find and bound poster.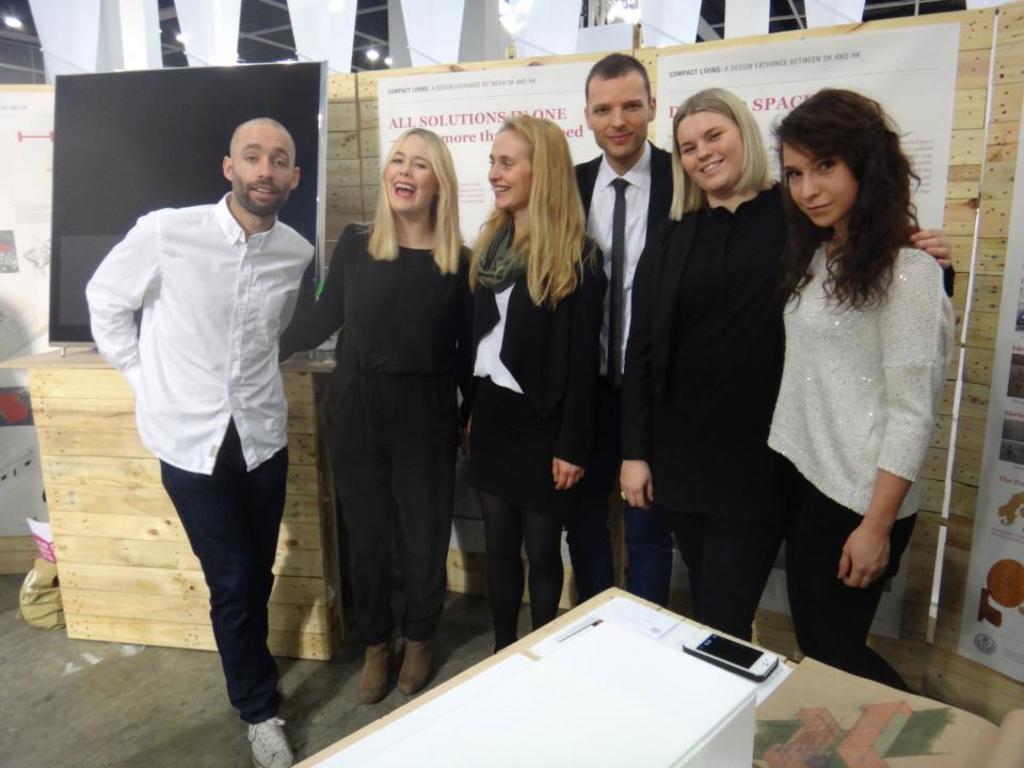
Bound: crop(660, 25, 959, 641).
